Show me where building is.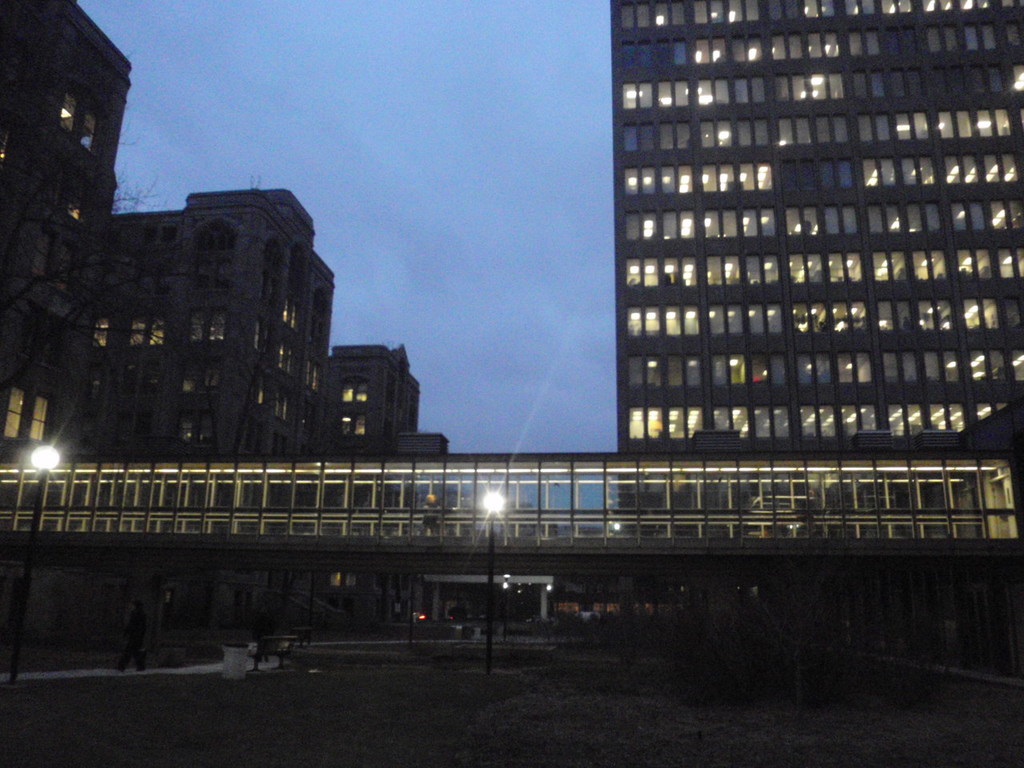
building is at bbox=[0, 0, 133, 646].
